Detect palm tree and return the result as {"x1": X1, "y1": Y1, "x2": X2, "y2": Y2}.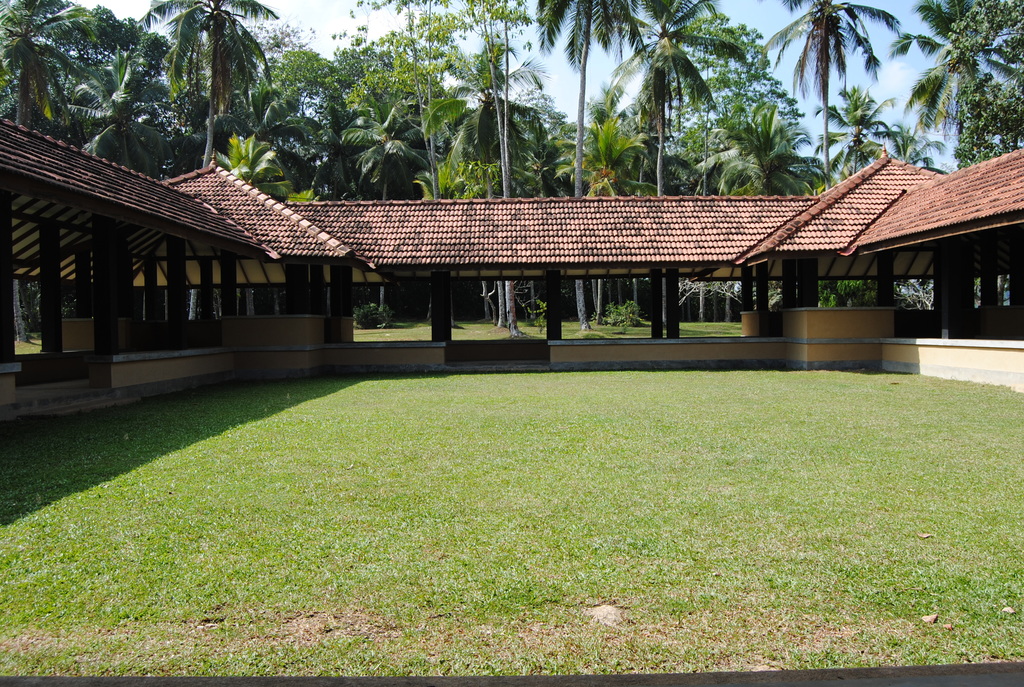
{"x1": 206, "y1": 77, "x2": 311, "y2": 160}.
